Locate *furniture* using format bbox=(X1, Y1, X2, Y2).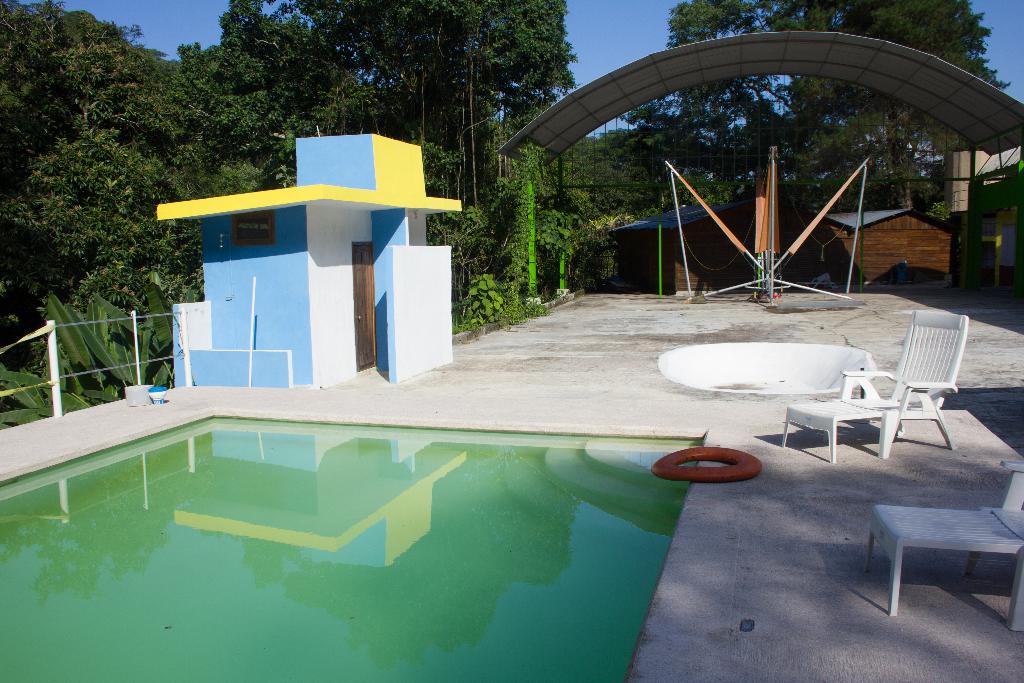
bbox=(868, 458, 1023, 633).
